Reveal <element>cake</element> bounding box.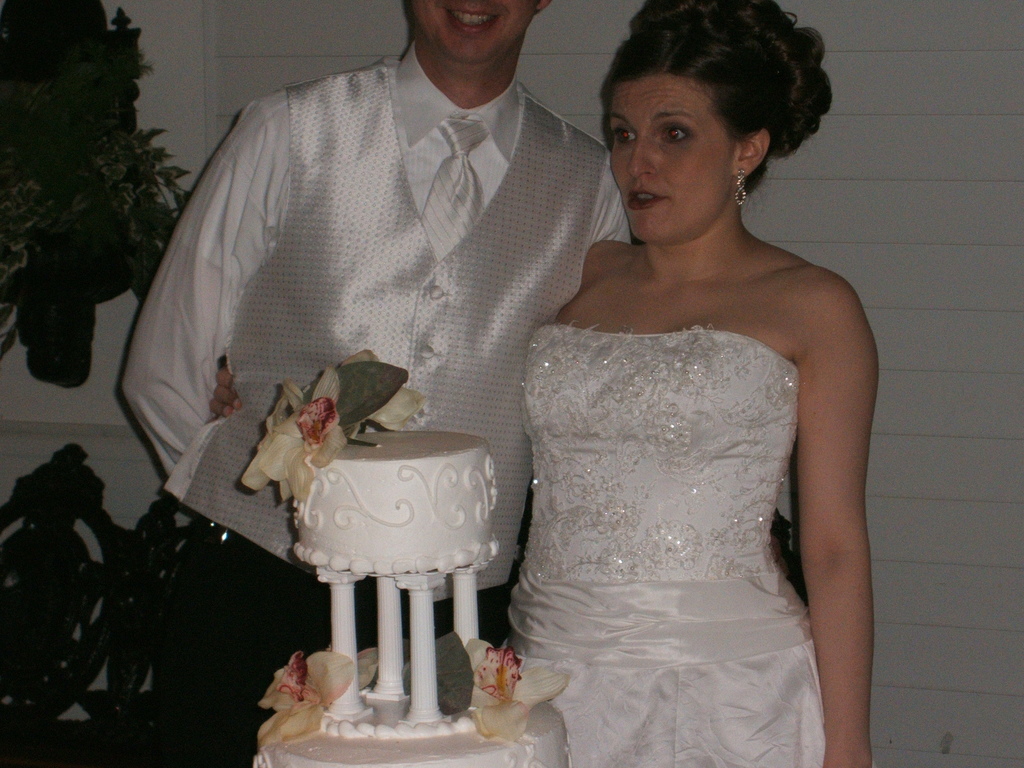
Revealed: x1=256, y1=436, x2=570, y2=767.
